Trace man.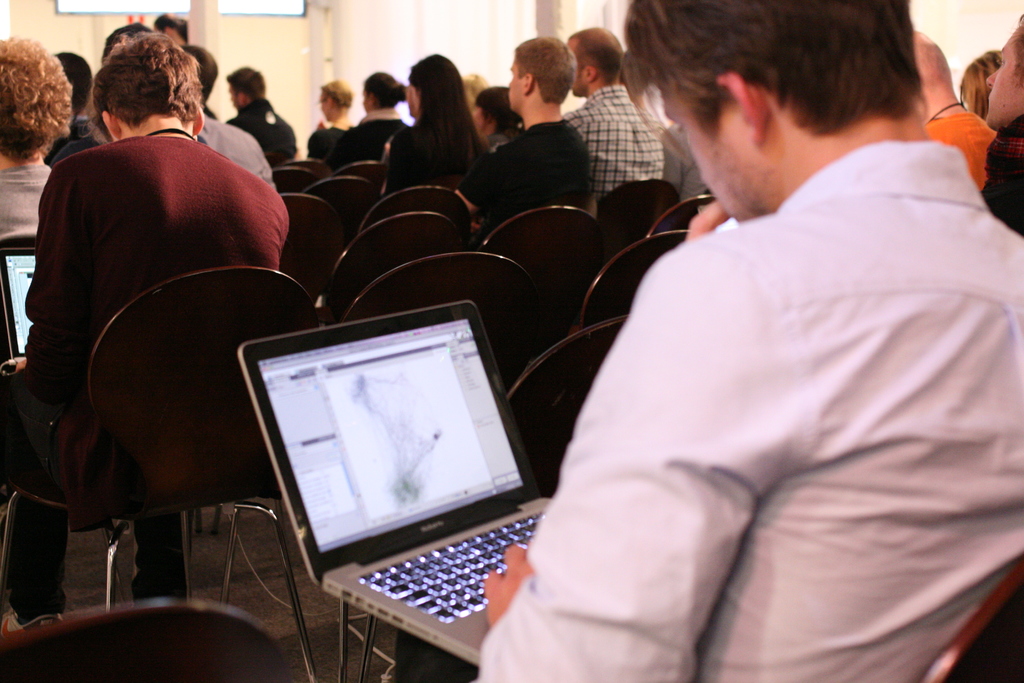
Traced to rect(1, 34, 73, 242).
